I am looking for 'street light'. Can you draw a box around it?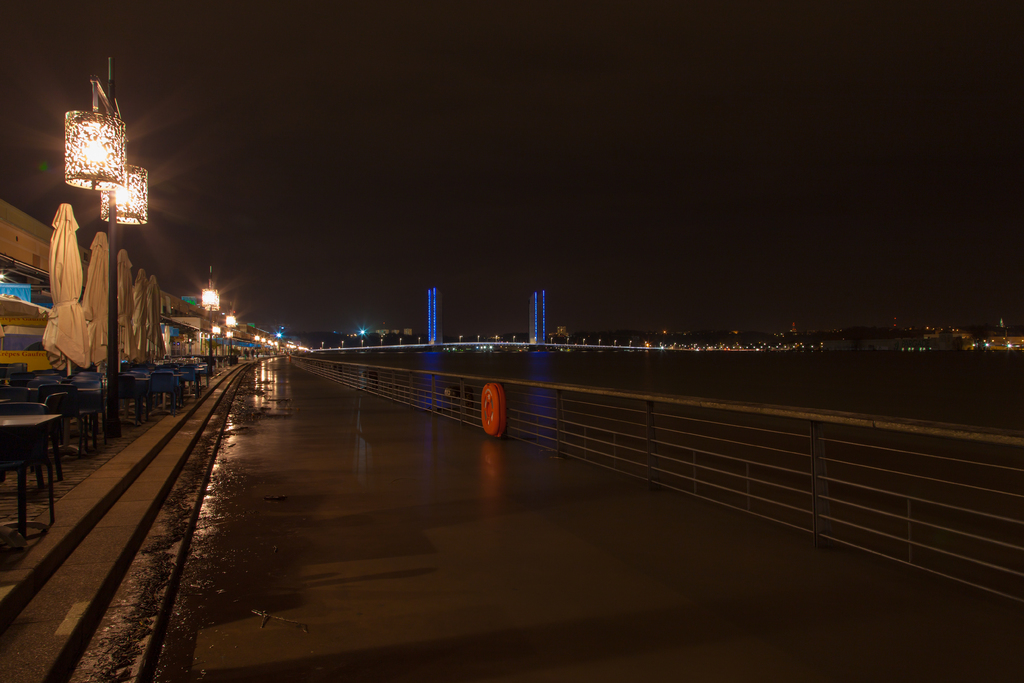
Sure, the bounding box is x1=597 y1=341 x2=600 y2=346.
